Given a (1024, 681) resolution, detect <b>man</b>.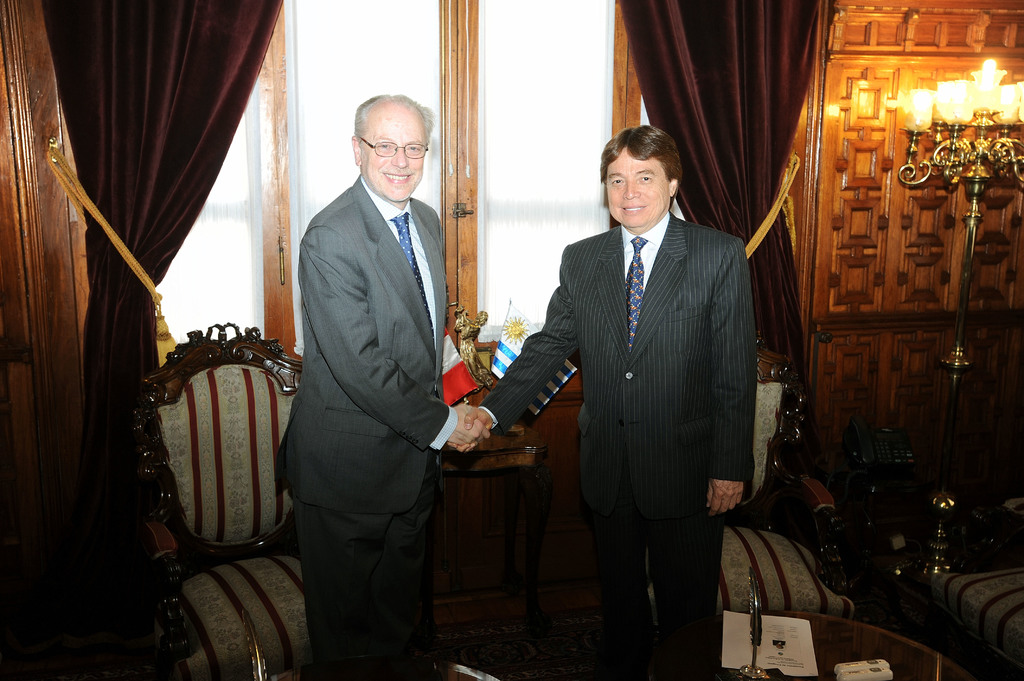
501,117,769,677.
